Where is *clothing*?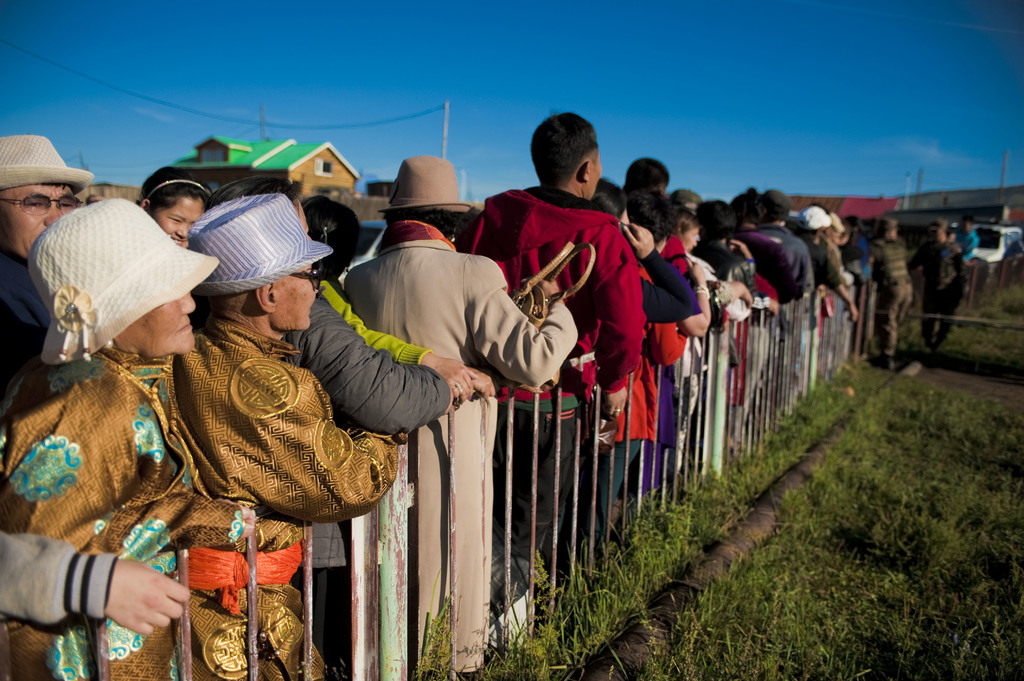
bbox=[174, 315, 403, 680].
